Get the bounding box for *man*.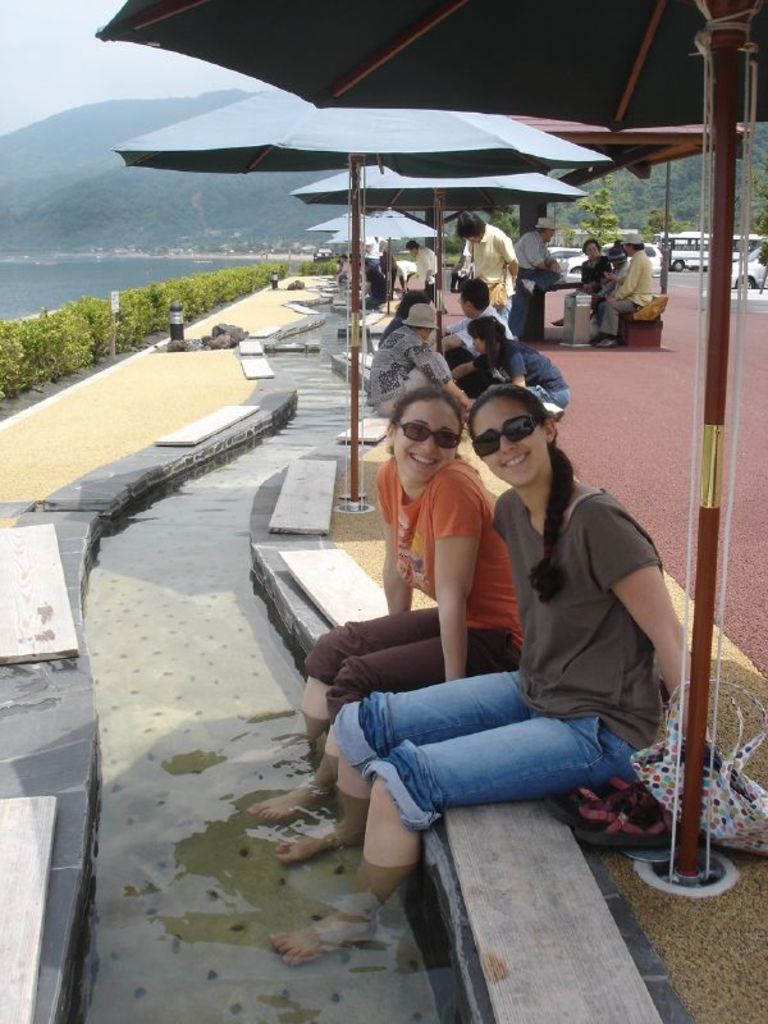
l=605, t=229, r=660, b=343.
